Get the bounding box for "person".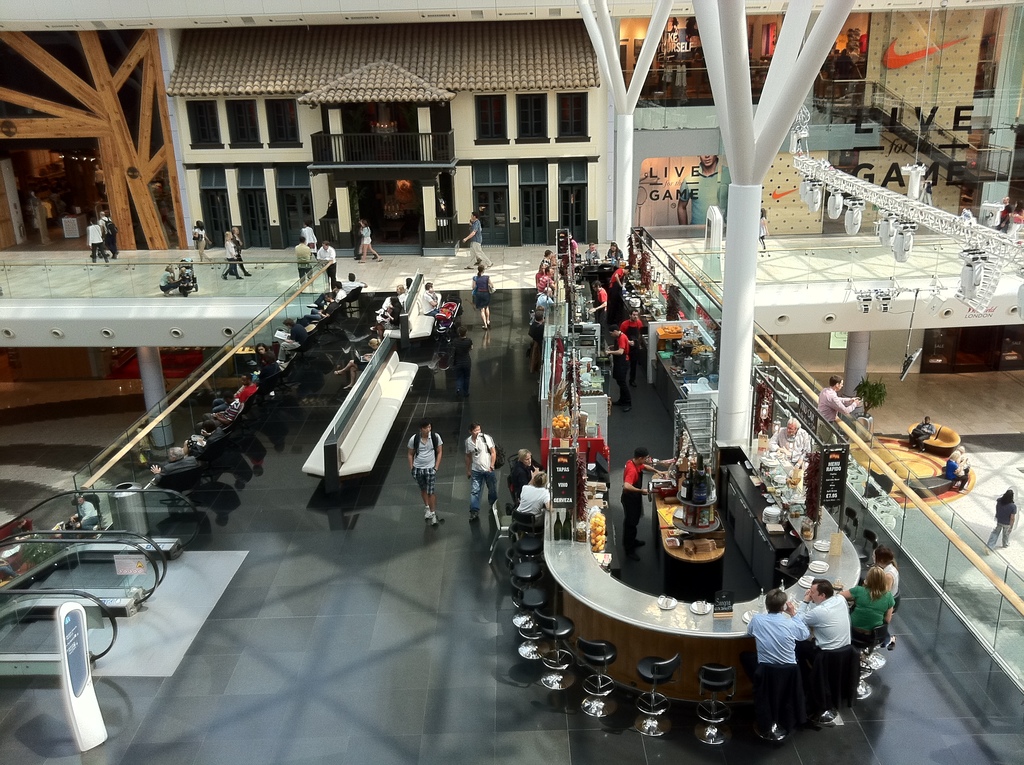
(left=284, top=314, right=309, bottom=346).
